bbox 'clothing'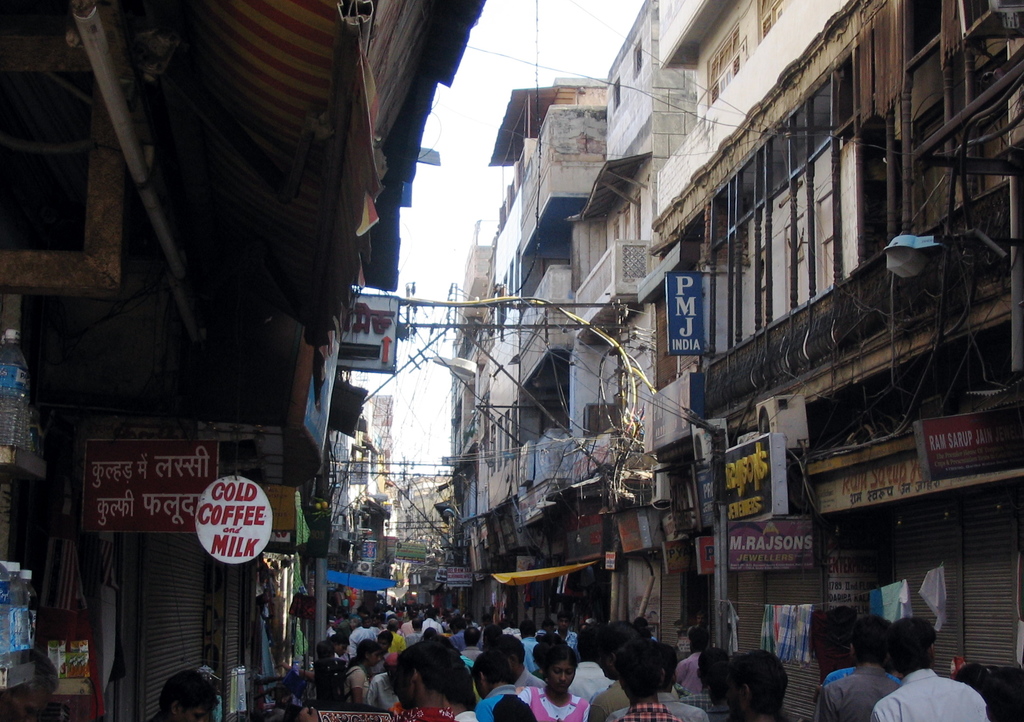
384, 631, 408, 652
